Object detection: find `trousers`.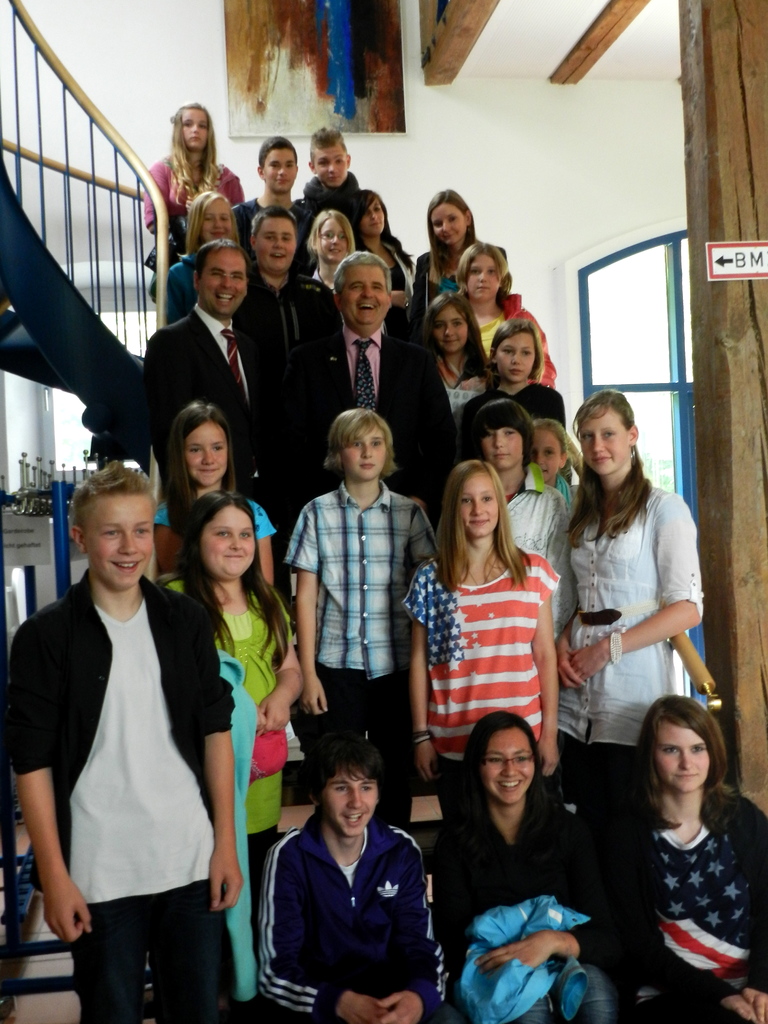
detection(74, 881, 246, 1023).
